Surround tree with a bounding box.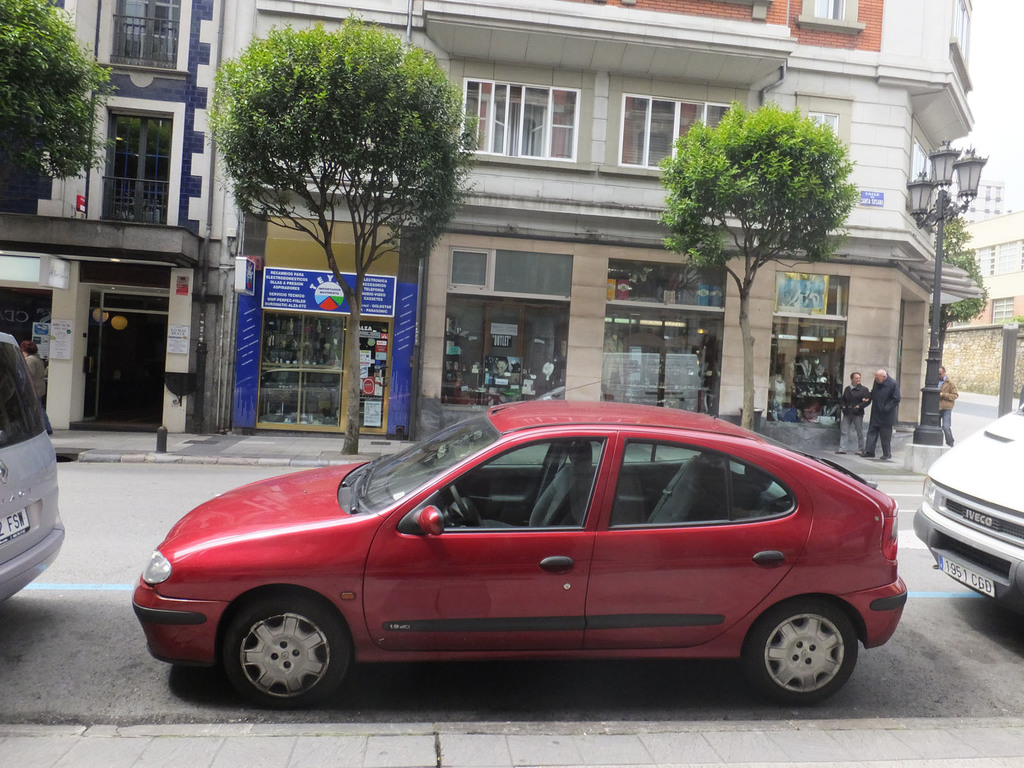
<bbox>210, 11, 478, 454</bbox>.
